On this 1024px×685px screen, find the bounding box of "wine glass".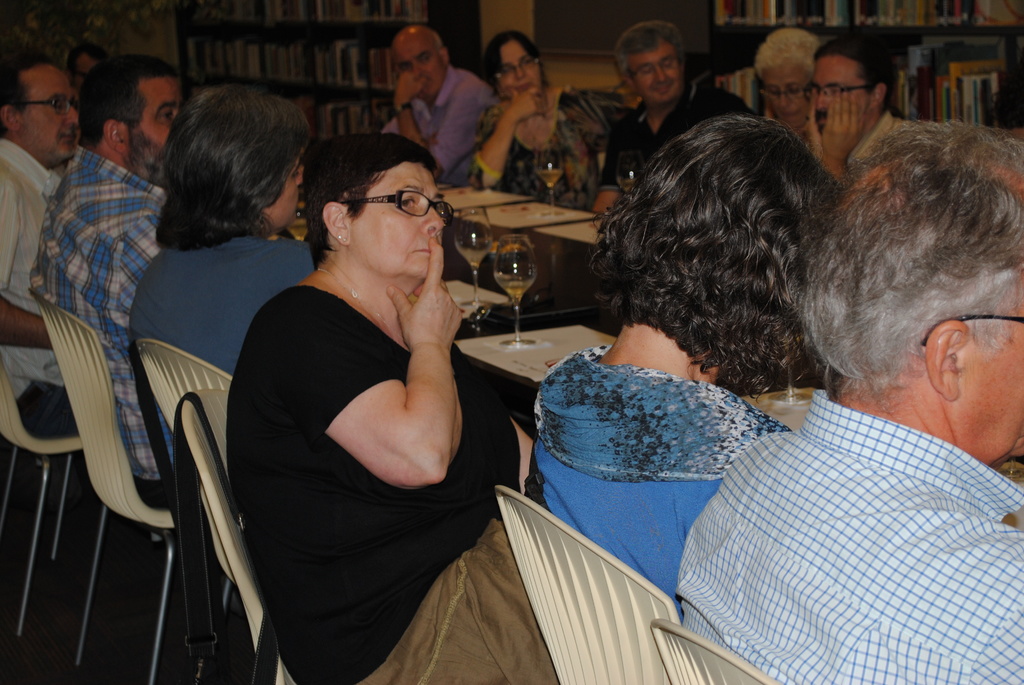
Bounding box: (614, 156, 648, 200).
